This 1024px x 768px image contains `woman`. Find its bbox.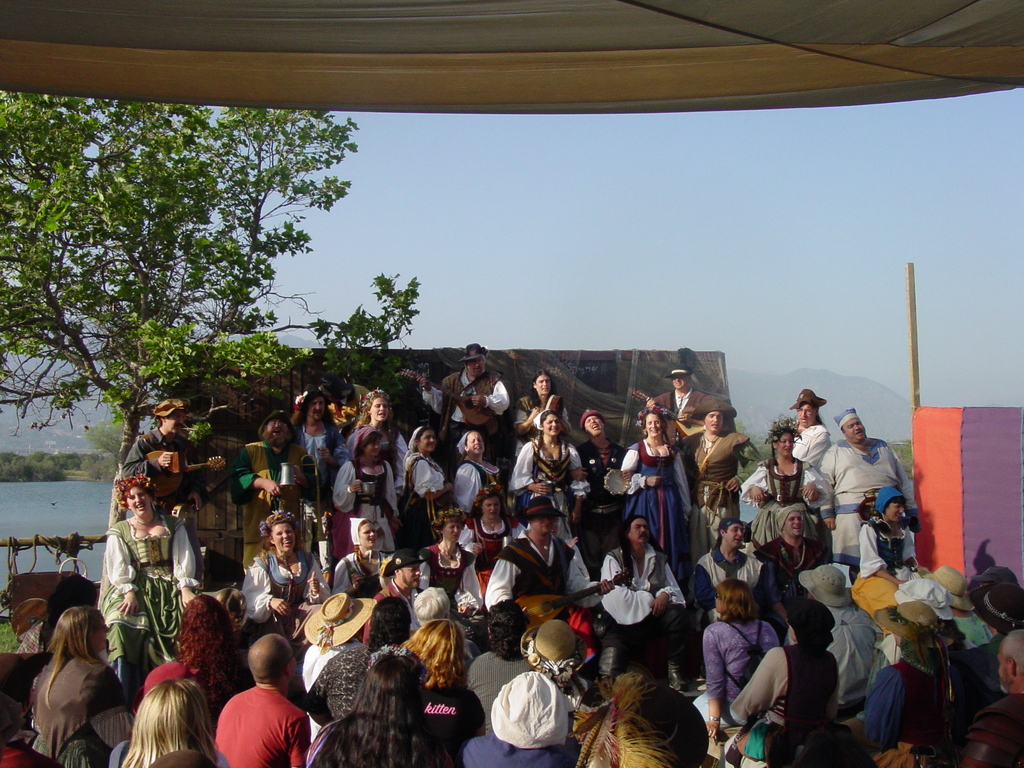
select_region(417, 511, 486, 617).
